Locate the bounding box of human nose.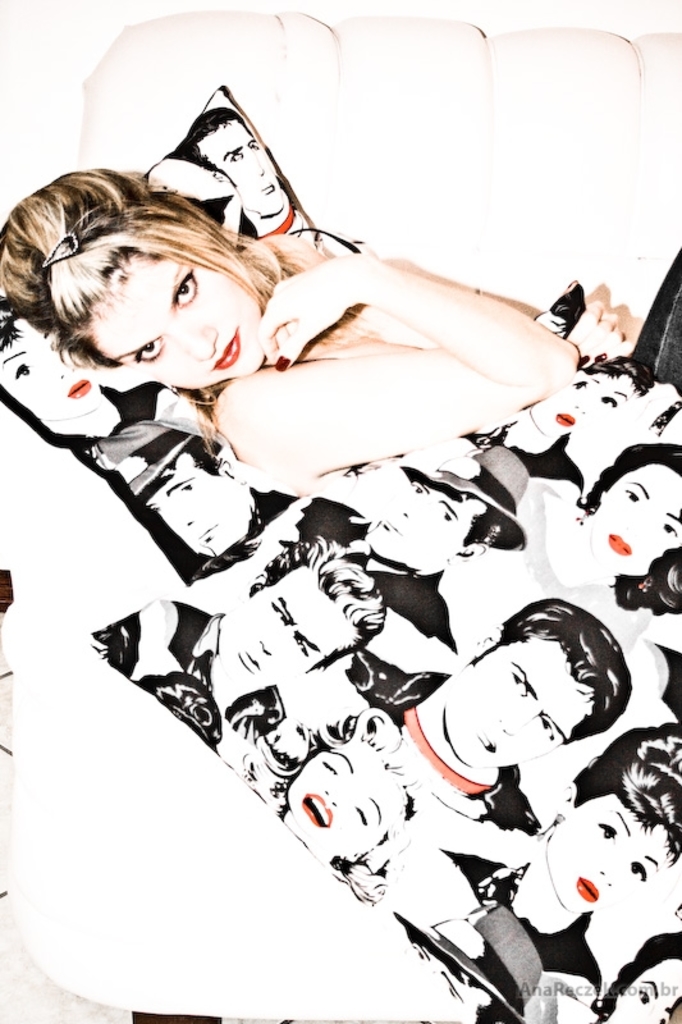
Bounding box: (left=493, top=698, right=532, bottom=741).
